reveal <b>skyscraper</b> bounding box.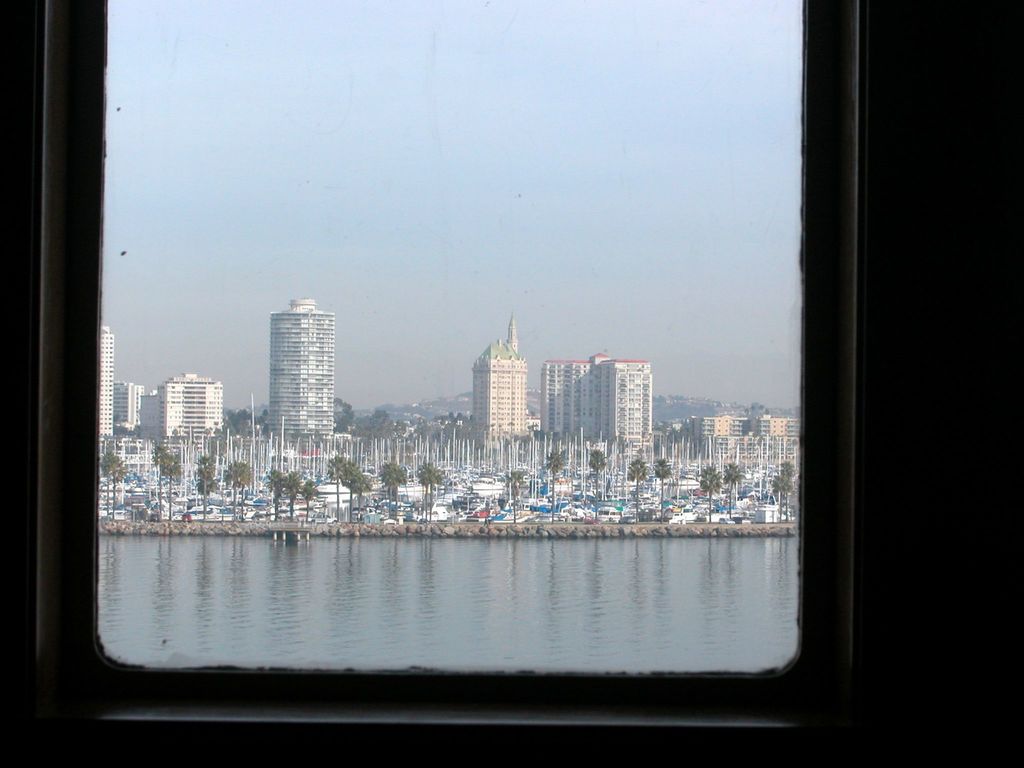
Revealed: {"left": 465, "top": 313, "right": 531, "bottom": 445}.
